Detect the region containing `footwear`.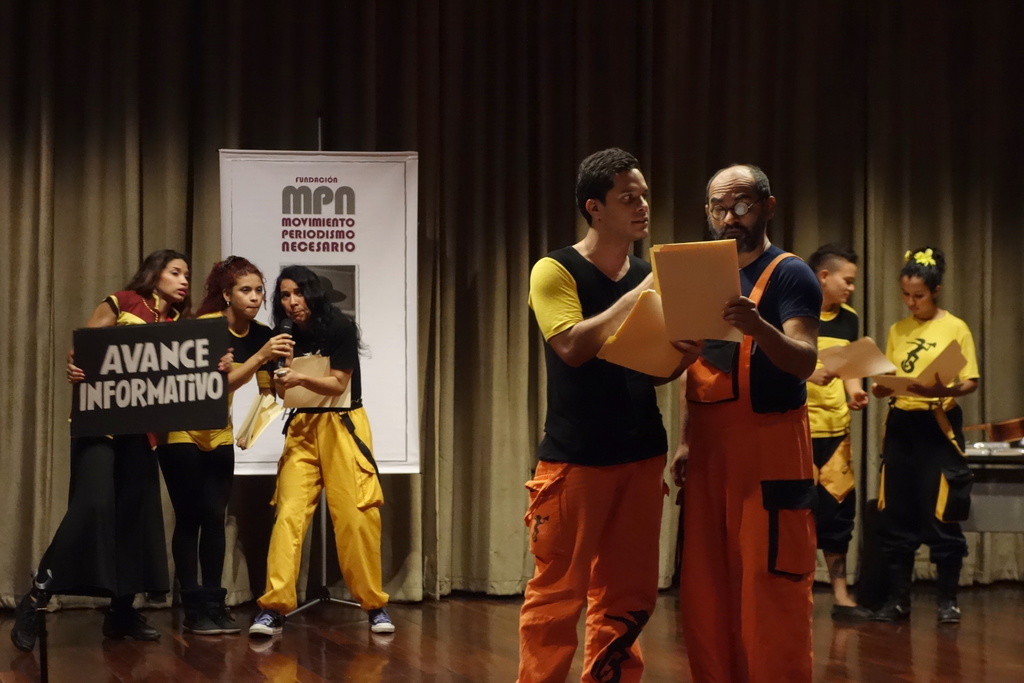
{"left": 369, "top": 606, "right": 395, "bottom": 631}.
